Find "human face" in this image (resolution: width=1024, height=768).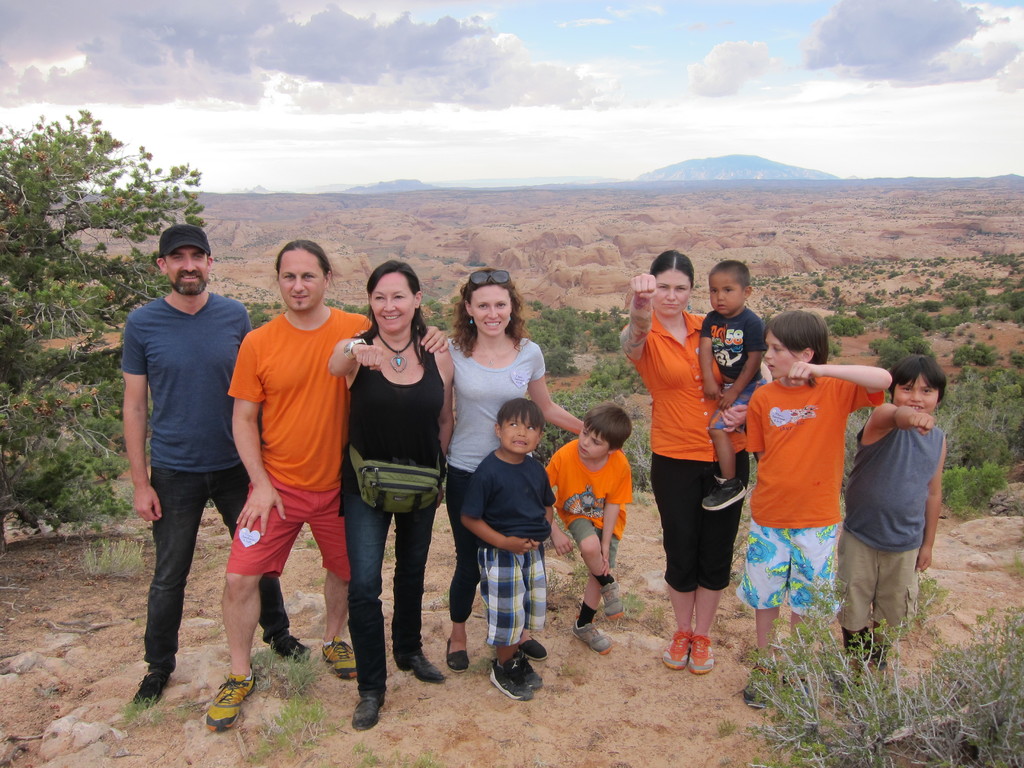
x1=472, y1=284, x2=514, y2=339.
